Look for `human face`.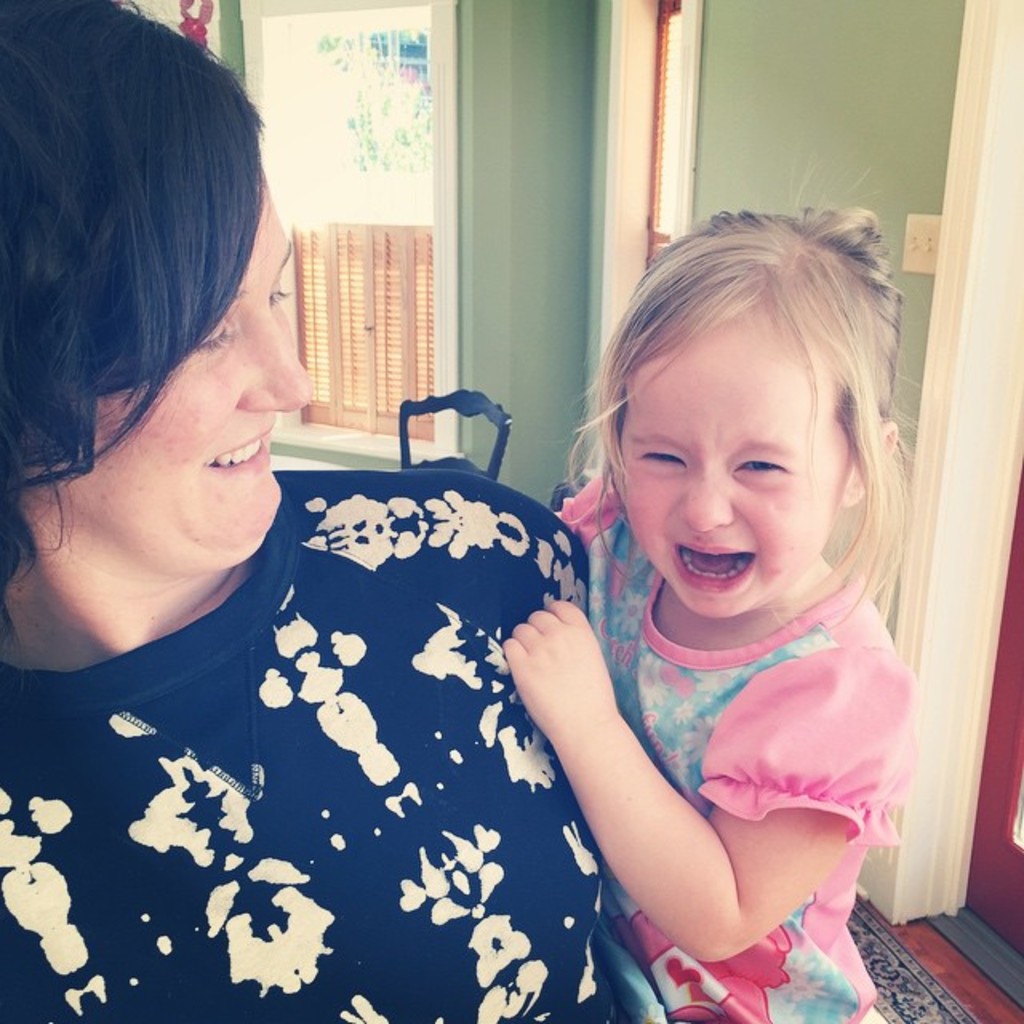
Found: (x1=605, y1=306, x2=858, y2=621).
